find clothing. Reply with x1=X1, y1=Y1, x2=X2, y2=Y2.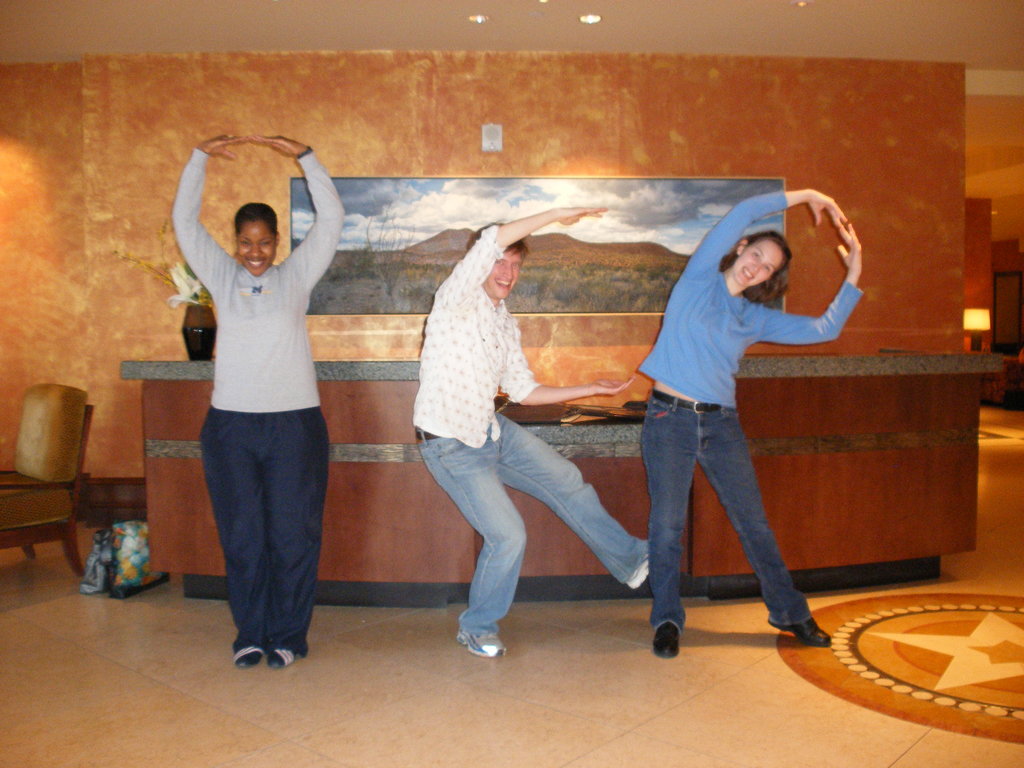
x1=399, y1=223, x2=540, y2=452.
